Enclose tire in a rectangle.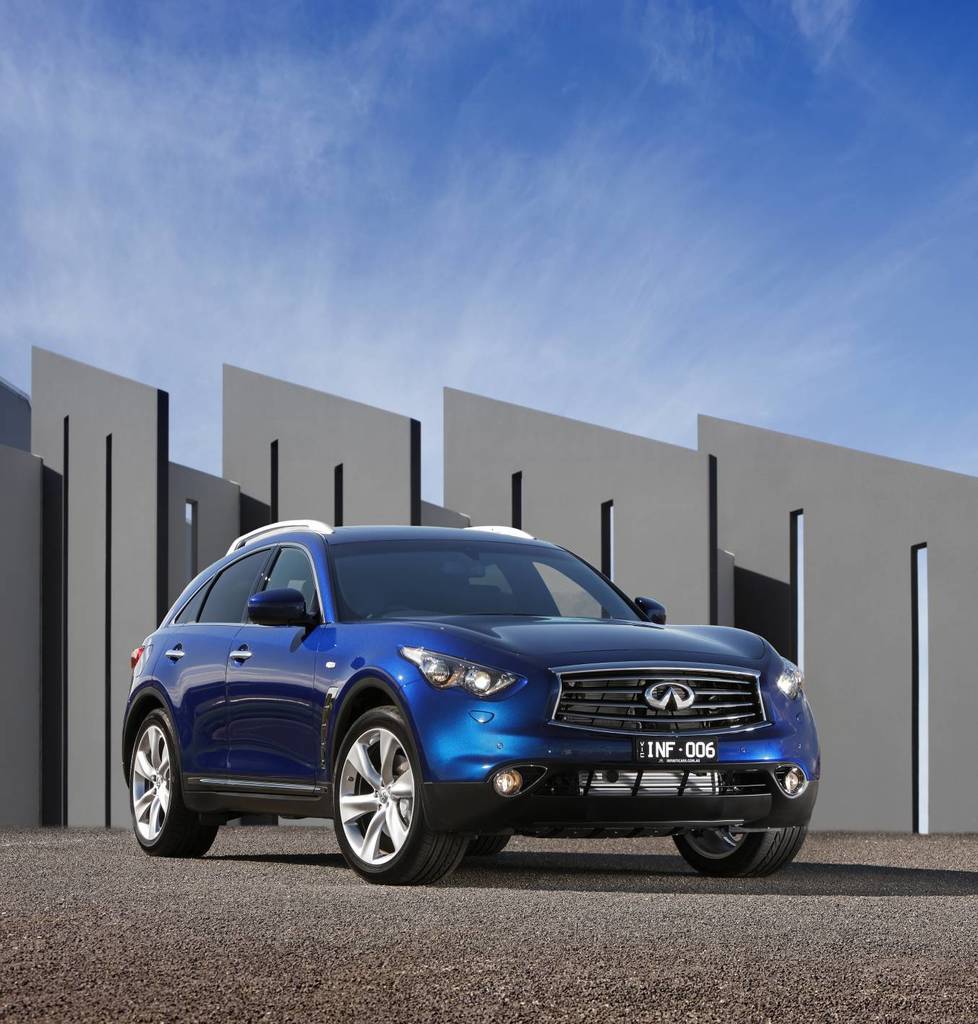
crop(672, 821, 810, 880).
